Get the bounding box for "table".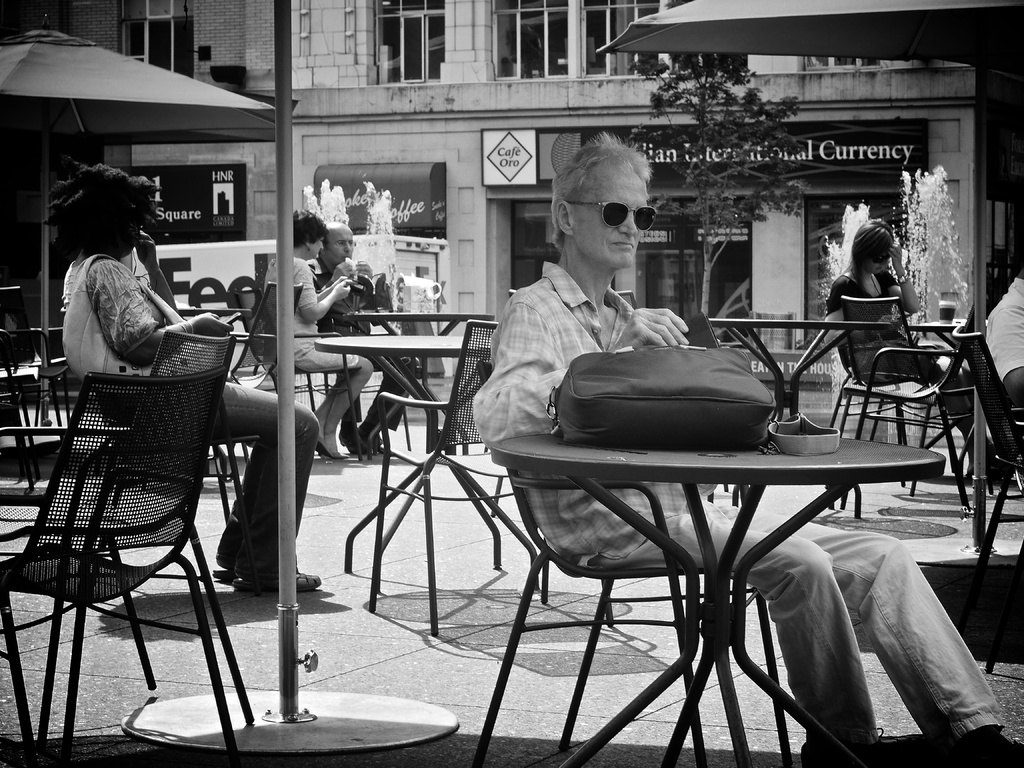
bbox=[177, 305, 251, 385].
